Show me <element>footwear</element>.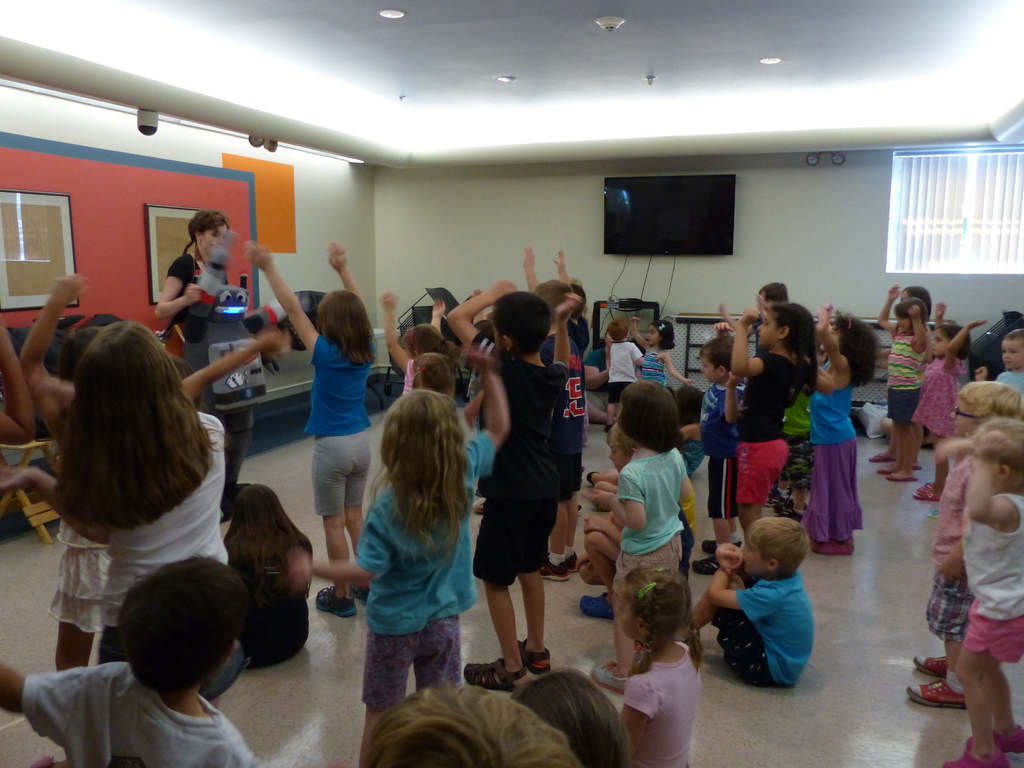
<element>footwear</element> is here: 515 638 554 678.
